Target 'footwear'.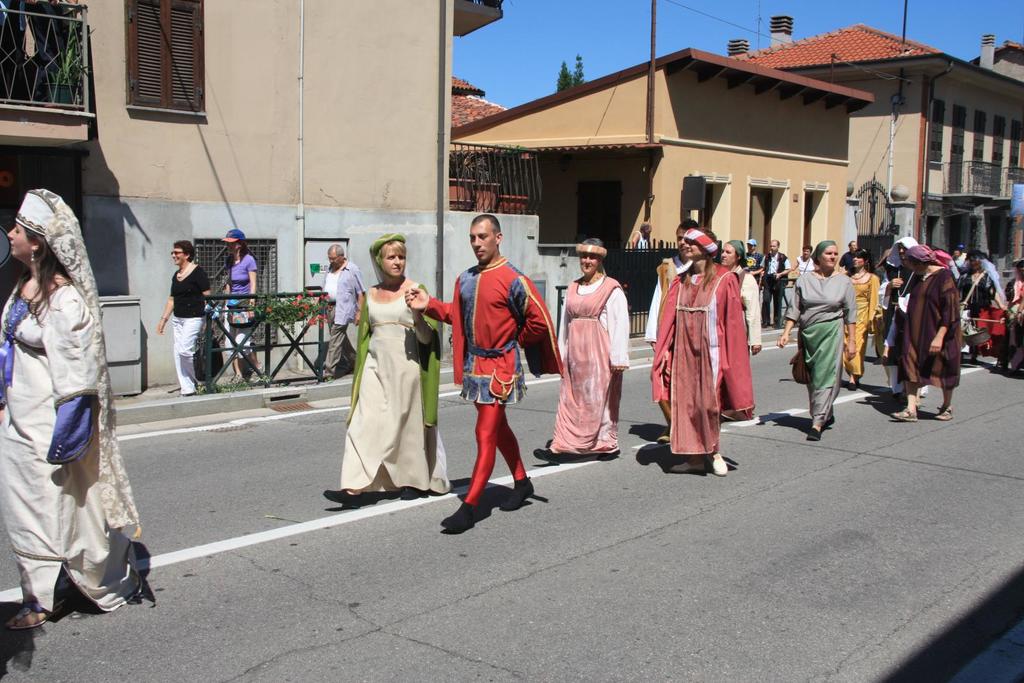
Target region: Rect(804, 422, 824, 440).
